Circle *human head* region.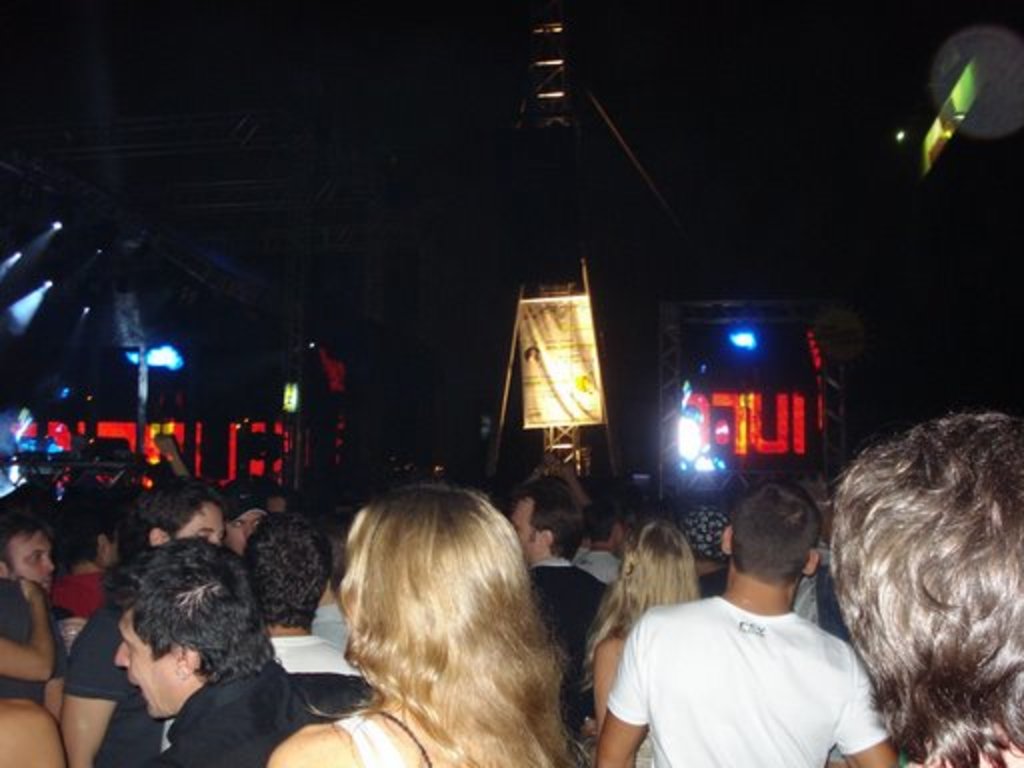
Region: select_region(584, 502, 624, 558).
